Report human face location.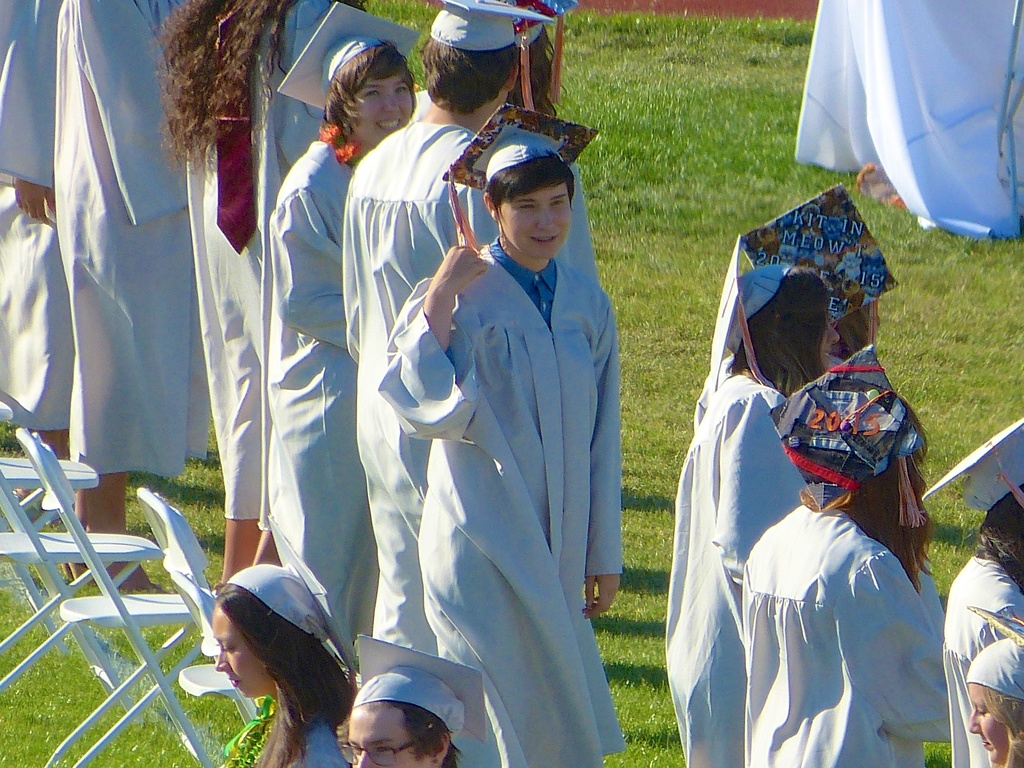
Report: pyautogui.locateOnScreen(354, 83, 413, 145).
